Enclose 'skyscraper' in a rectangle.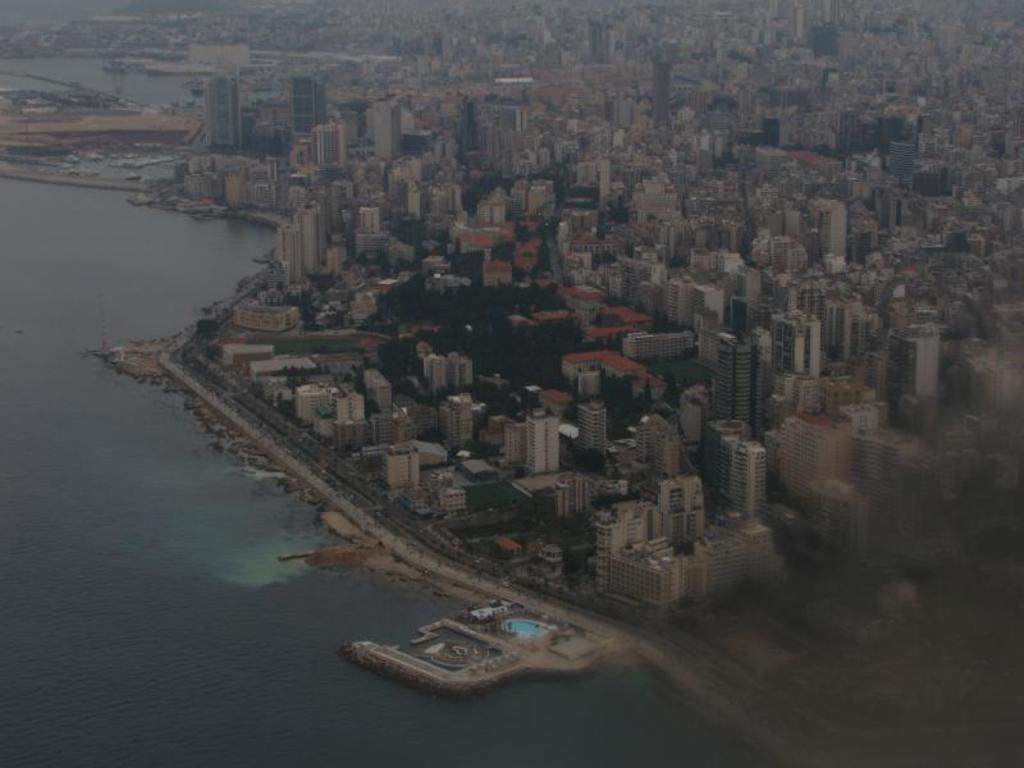
bbox=(694, 285, 726, 360).
